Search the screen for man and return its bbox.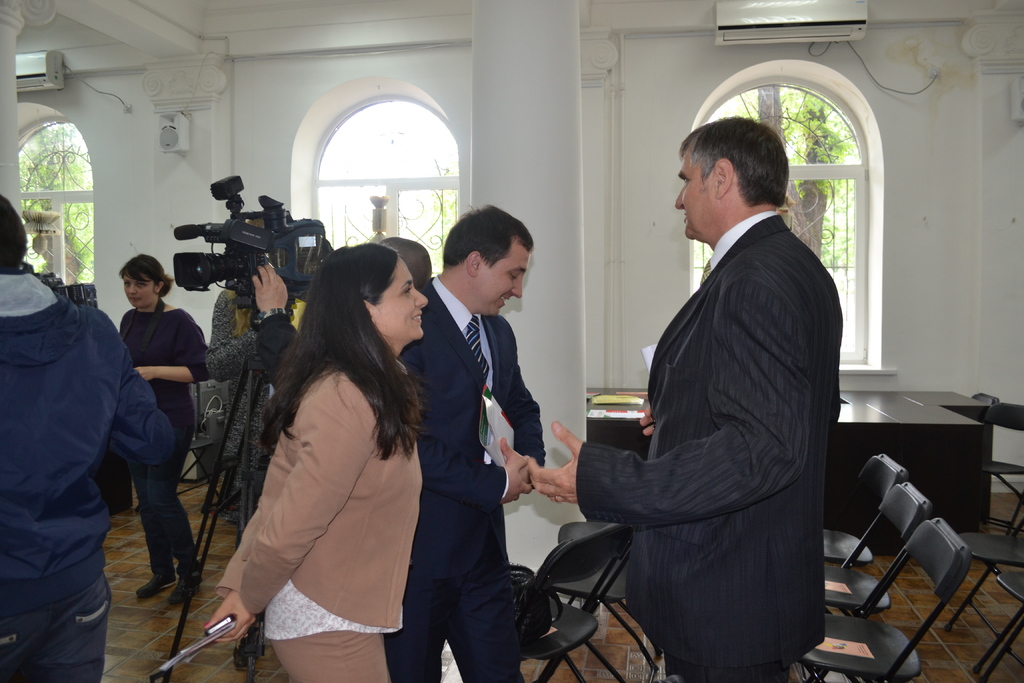
Found: select_region(0, 192, 178, 682).
